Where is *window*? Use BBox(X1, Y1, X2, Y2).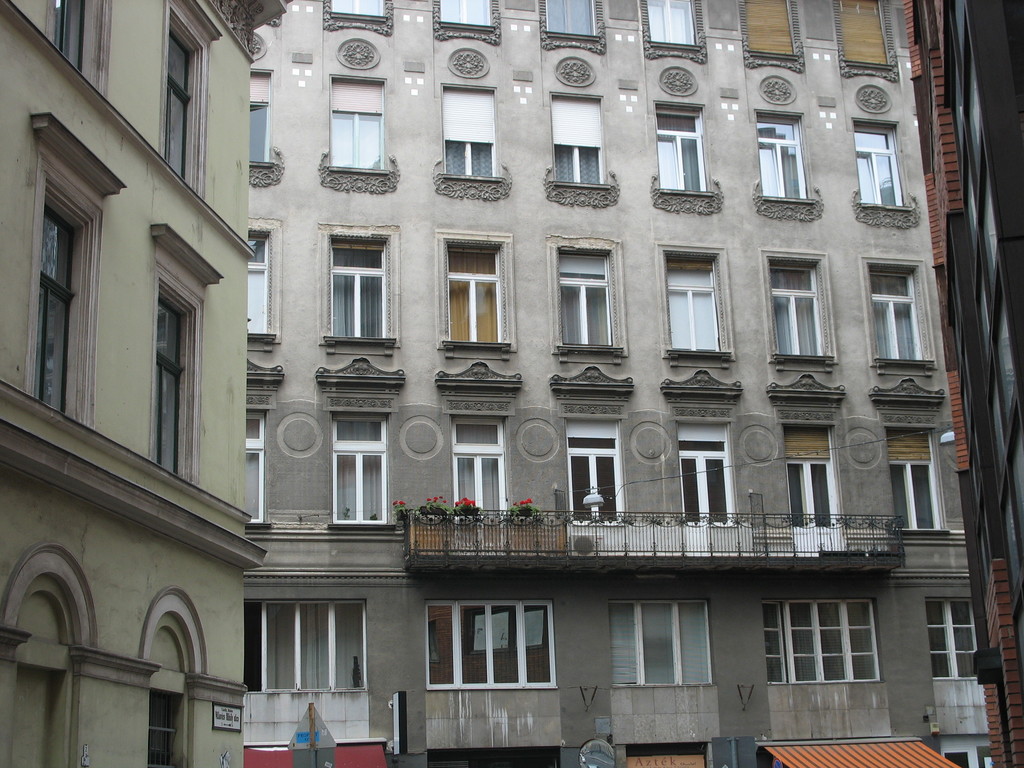
BBox(761, 598, 883, 683).
